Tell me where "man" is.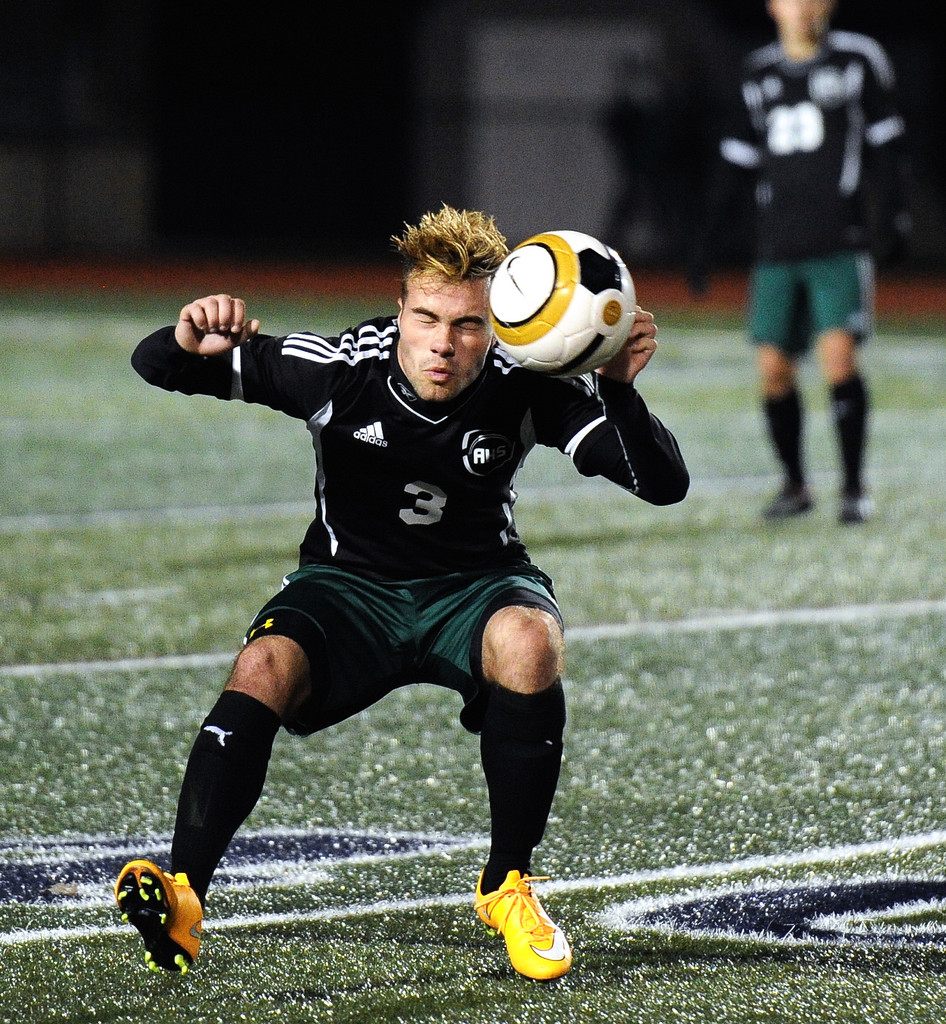
"man" is at select_region(719, 0, 902, 526).
